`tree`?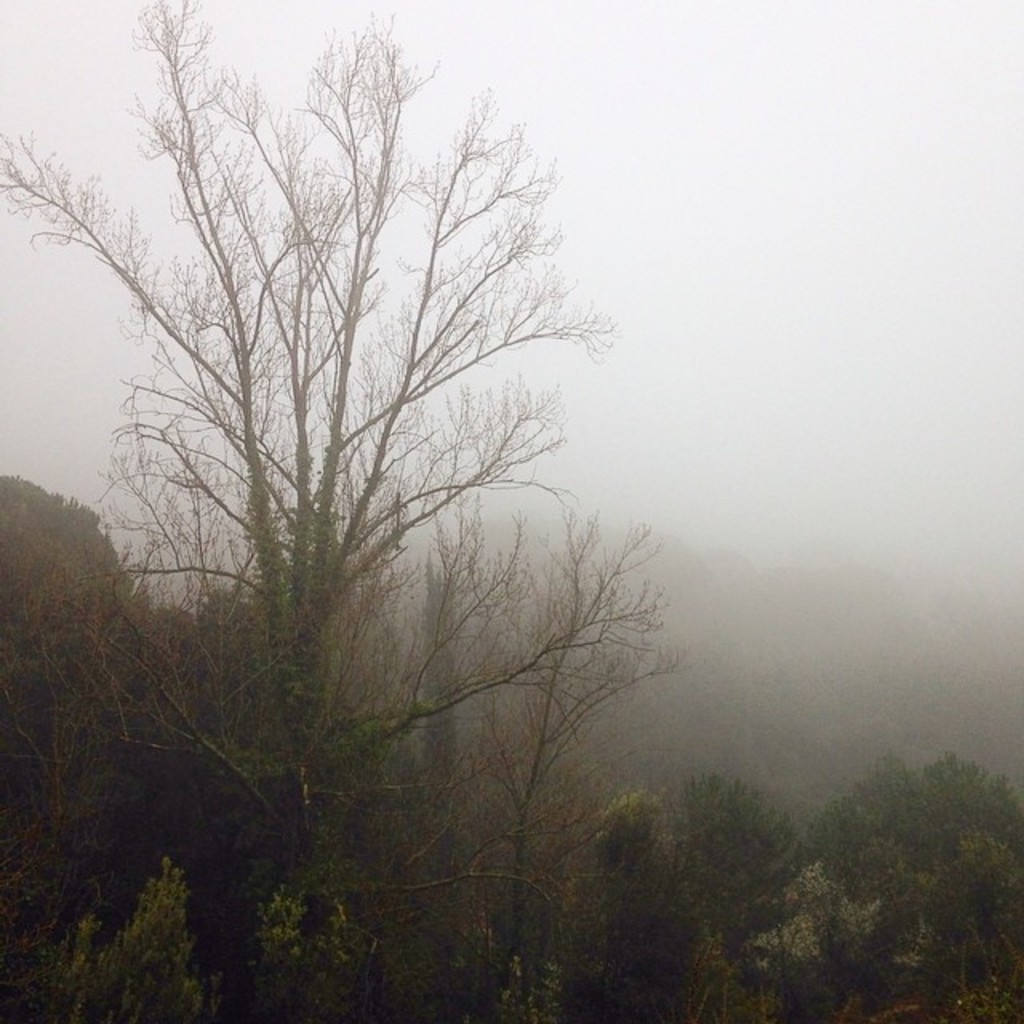
bbox(0, 464, 163, 1022)
